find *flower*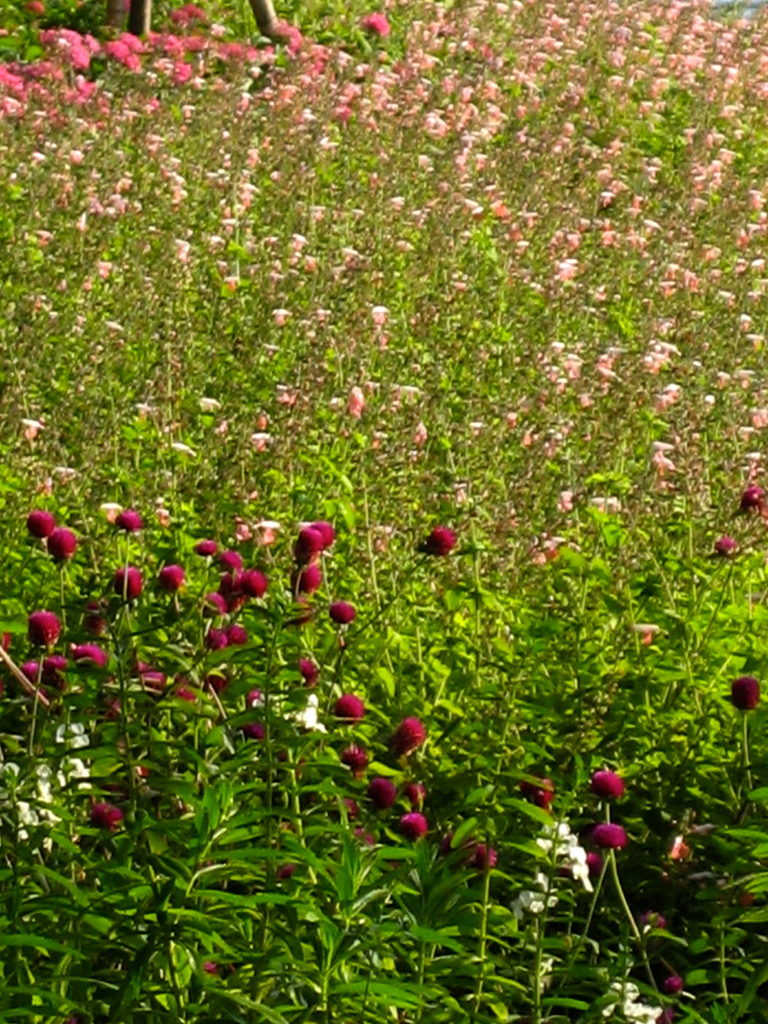
(245, 728, 271, 744)
